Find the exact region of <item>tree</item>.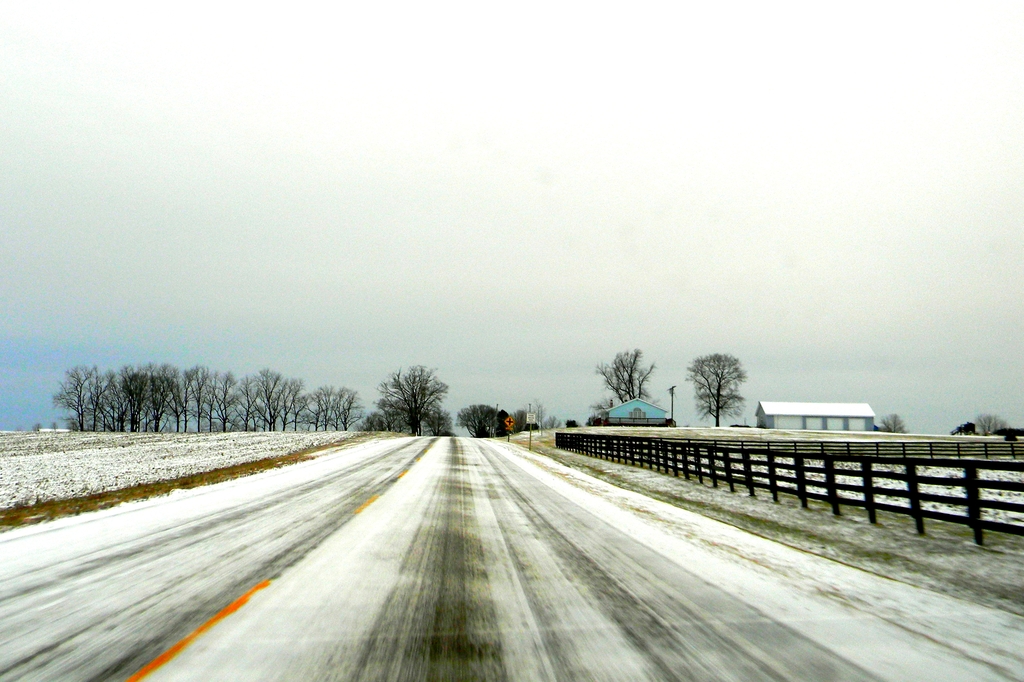
Exact region: <bbox>594, 342, 655, 400</bbox>.
